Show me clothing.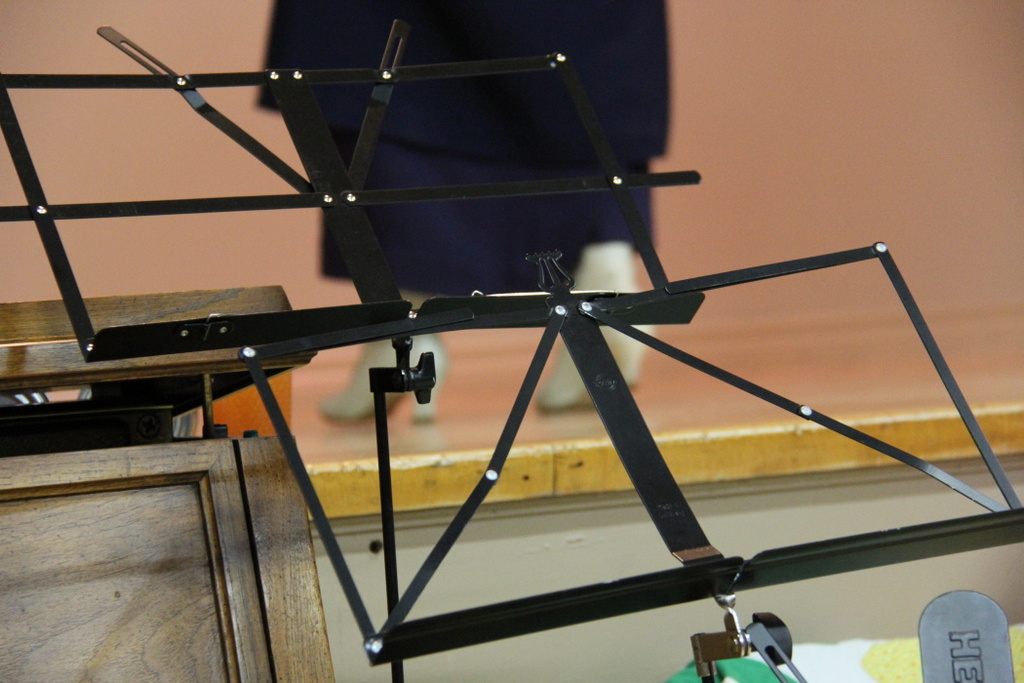
clothing is here: (259, 0, 671, 298).
